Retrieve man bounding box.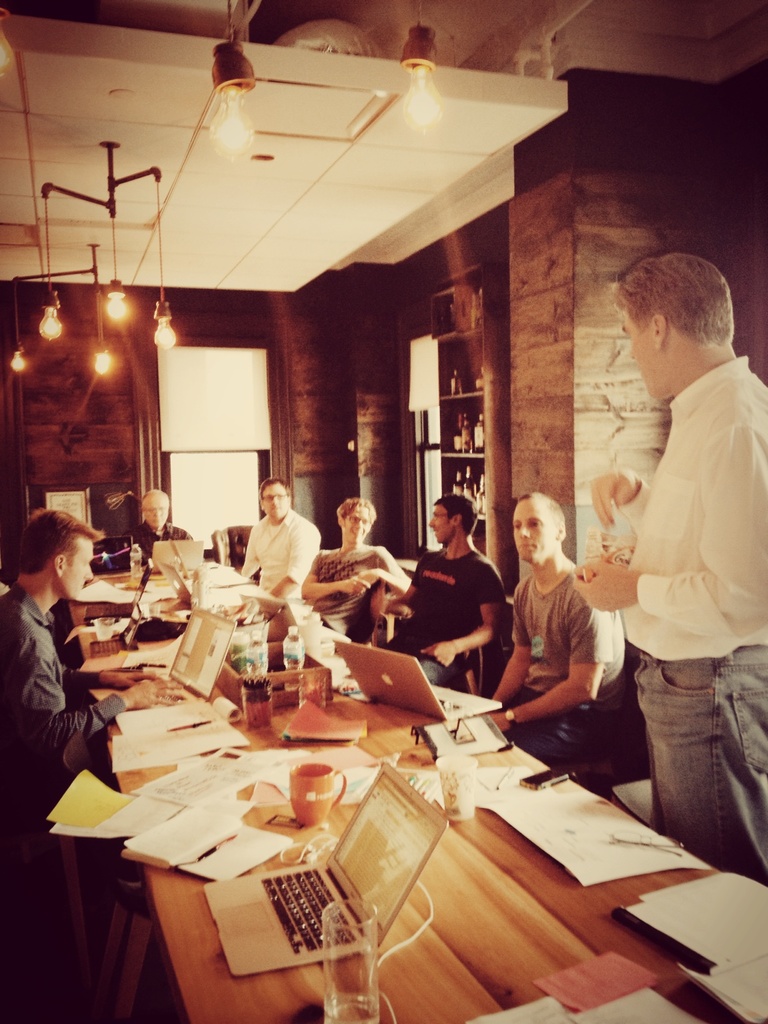
Bounding box: (235, 479, 322, 602).
